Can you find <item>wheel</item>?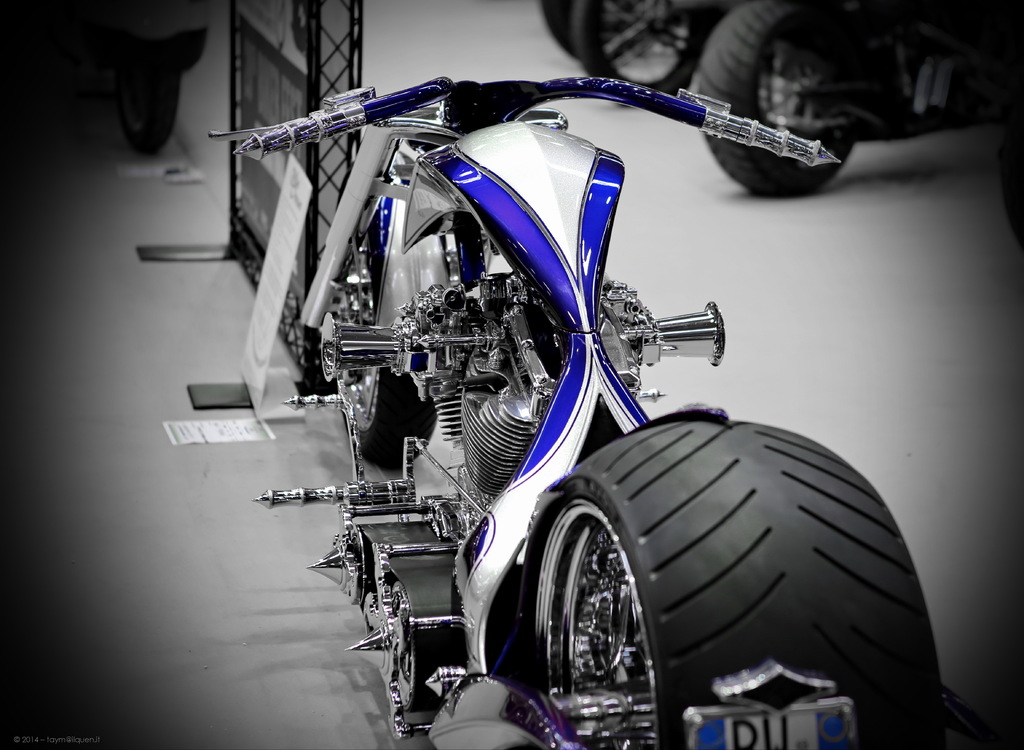
Yes, bounding box: bbox=[697, 0, 858, 196].
